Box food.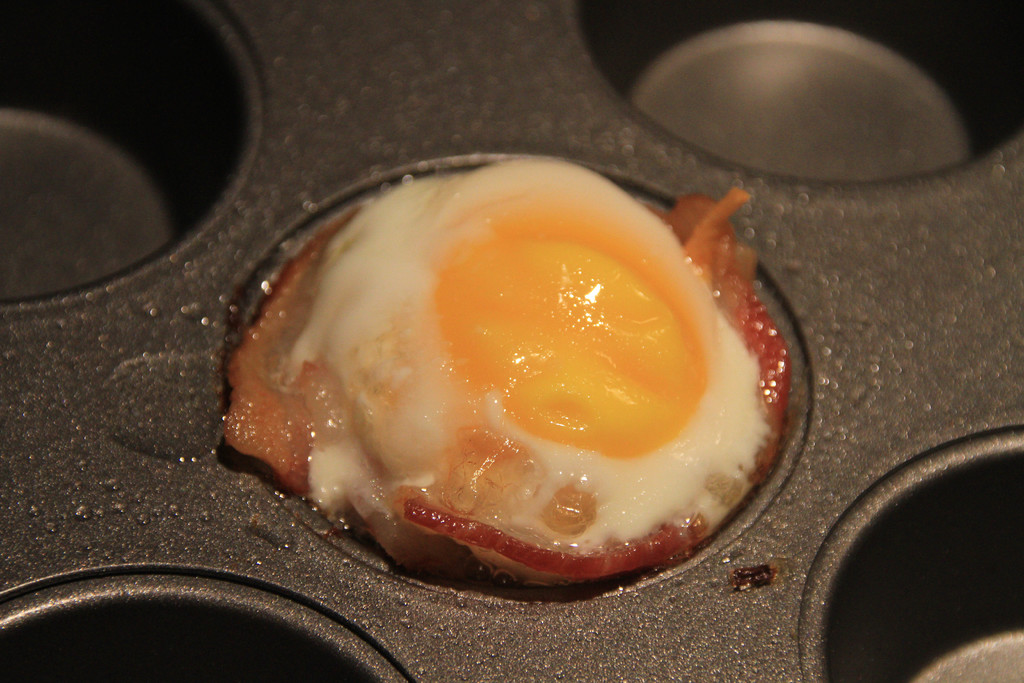
[x1=230, y1=144, x2=787, y2=616].
